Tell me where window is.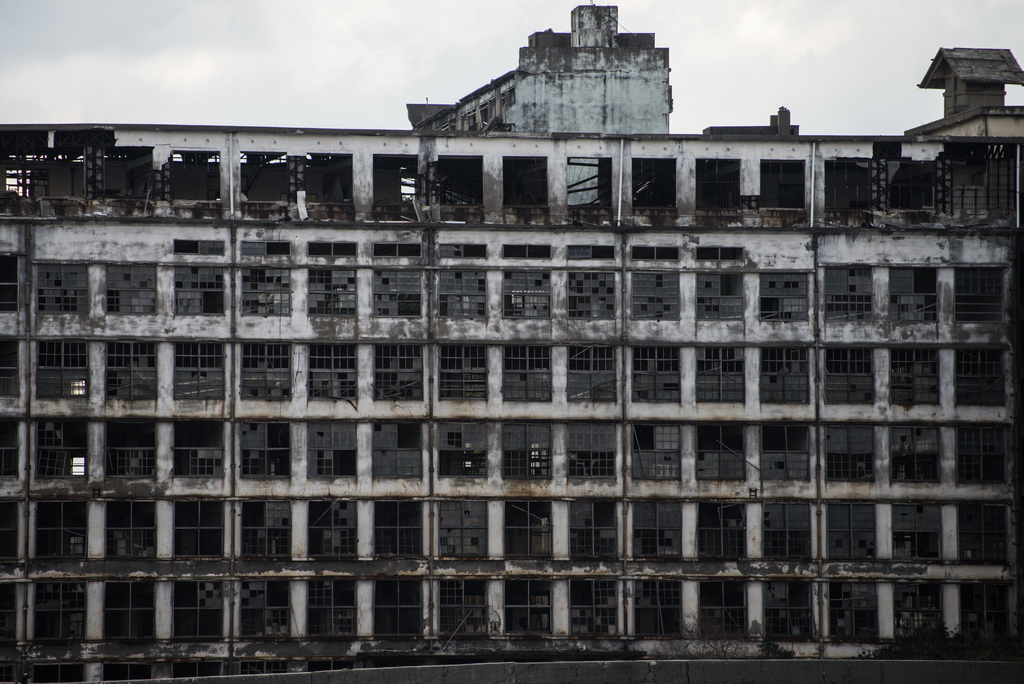
window is at select_region(691, 495, 746, 566).
